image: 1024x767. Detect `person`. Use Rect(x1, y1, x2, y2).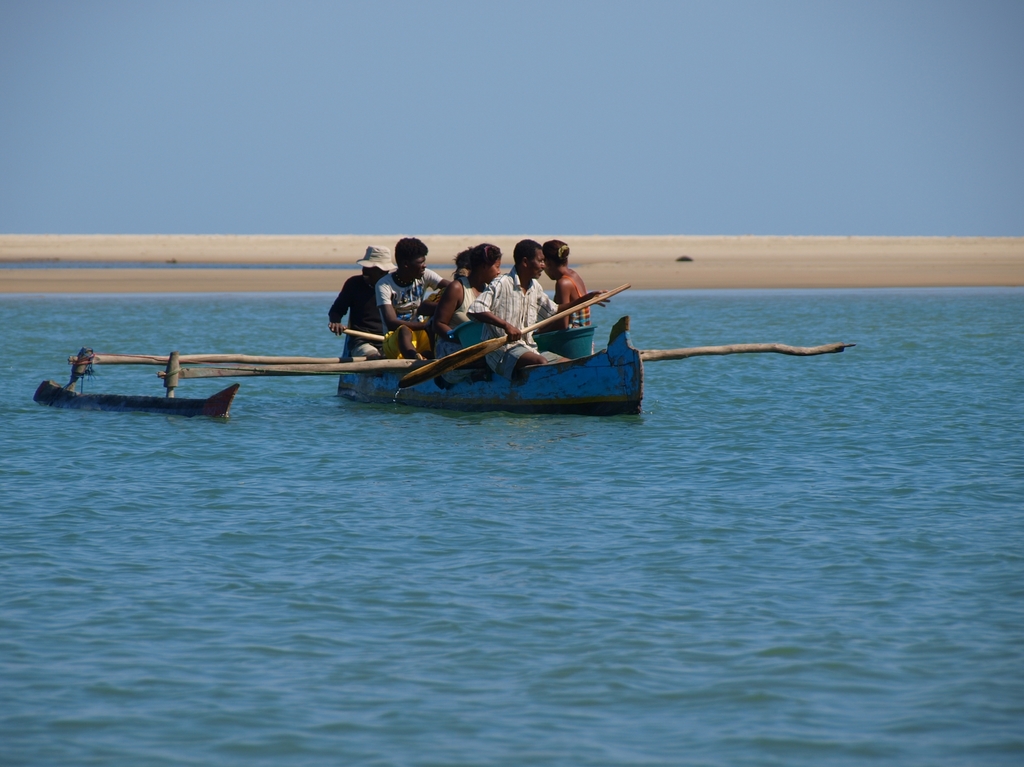
Rect(479, 244, 561, 351).
